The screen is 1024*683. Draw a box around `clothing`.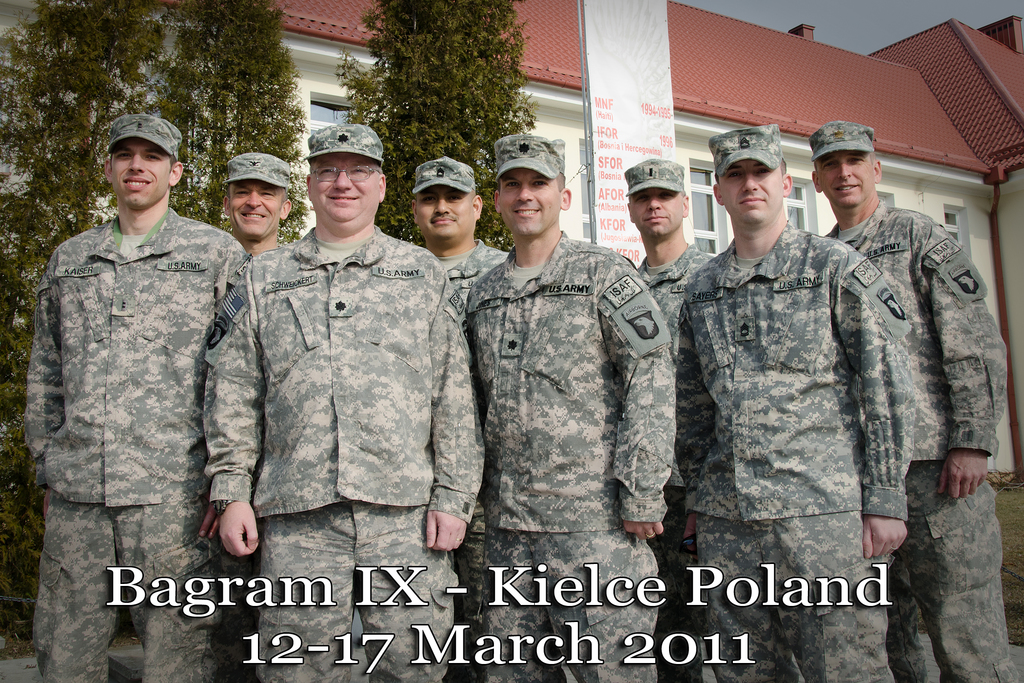
left=204, top=222, right=489, bottom=682.
